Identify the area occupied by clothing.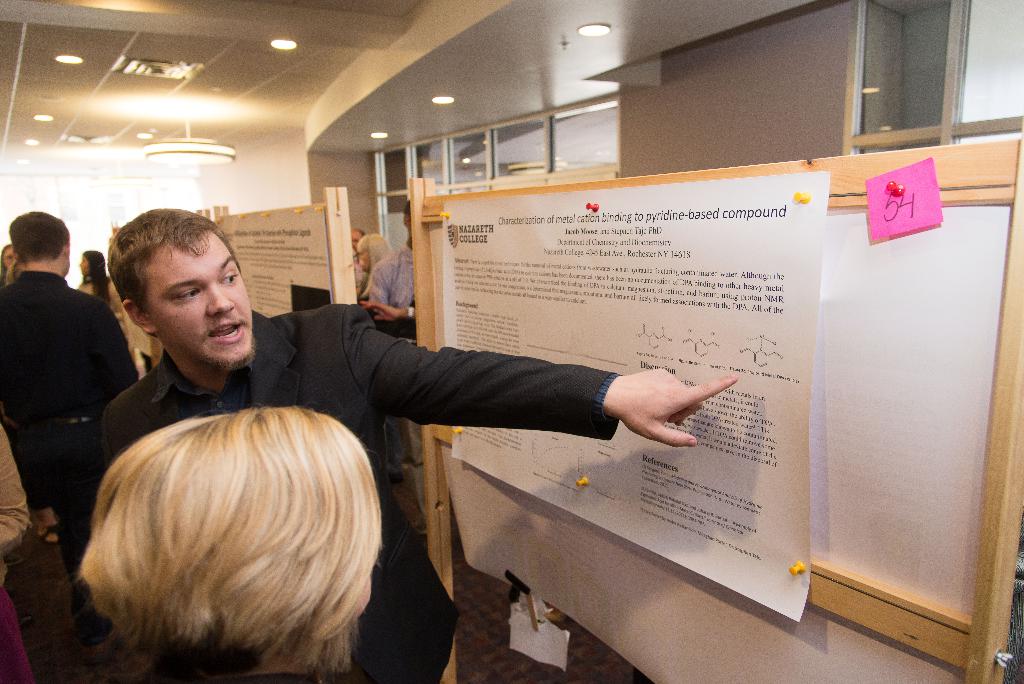
Area: (x1=100, y1=306, x2=621, y2=683).
